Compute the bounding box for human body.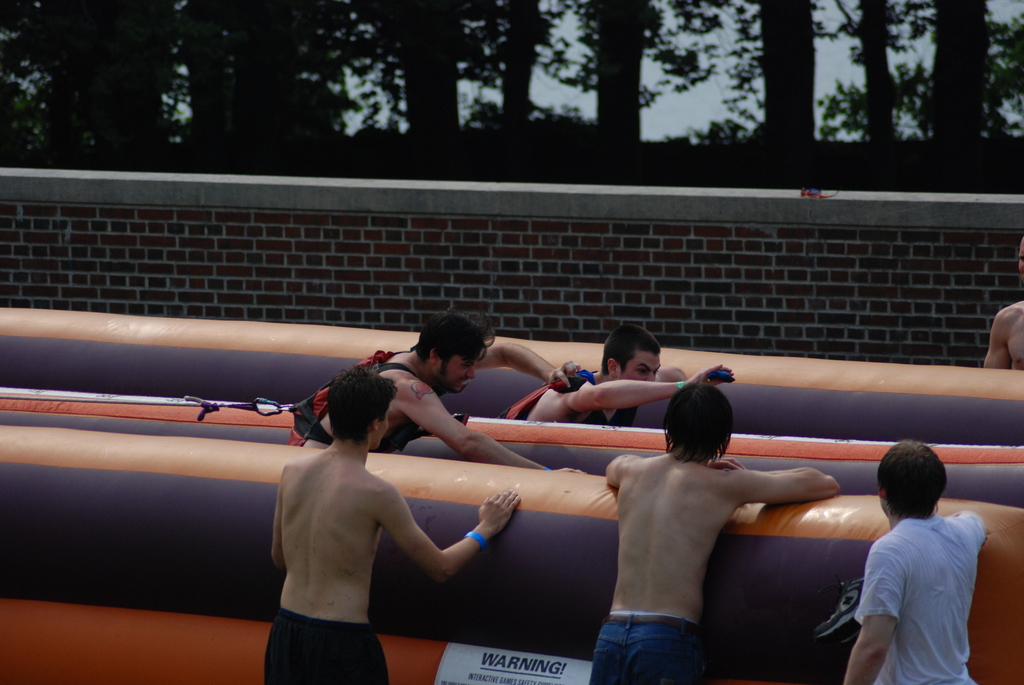
[281, 313, 593, 474].
